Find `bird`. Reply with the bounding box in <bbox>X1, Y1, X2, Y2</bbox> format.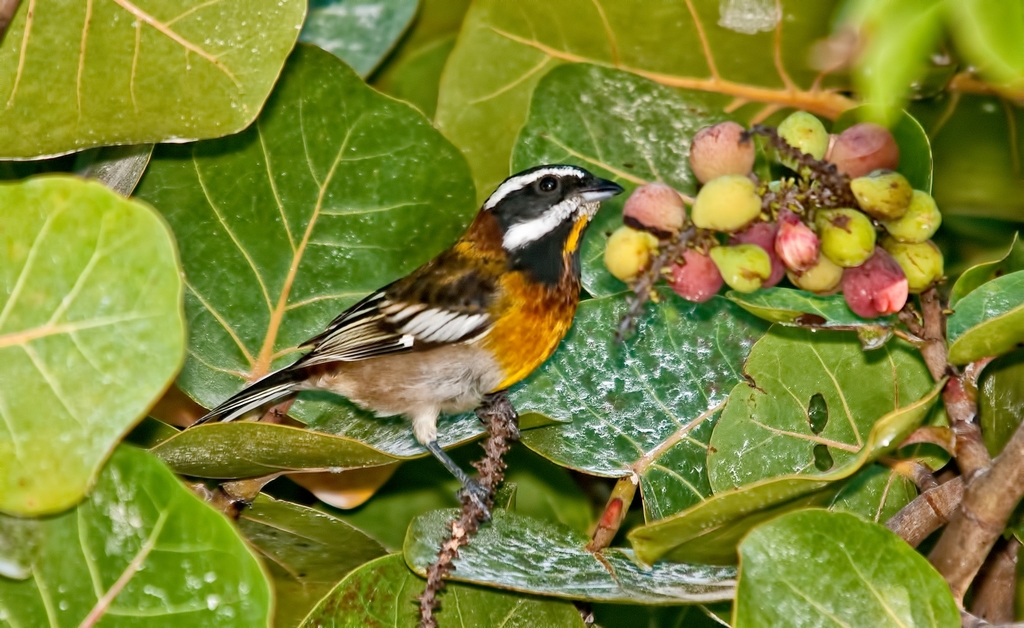
<bbox>184, 167, 612, 491</bbox>.
